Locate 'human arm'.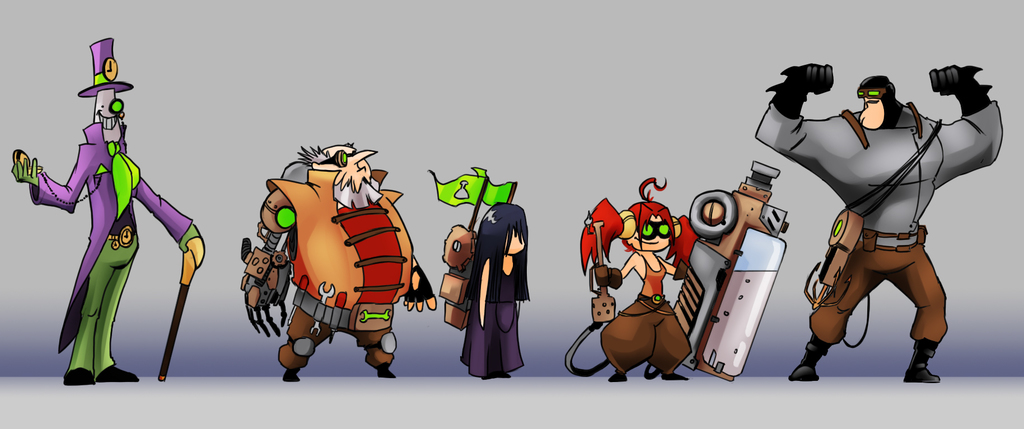
Bounding box: box(479, 250, 492, 328).
